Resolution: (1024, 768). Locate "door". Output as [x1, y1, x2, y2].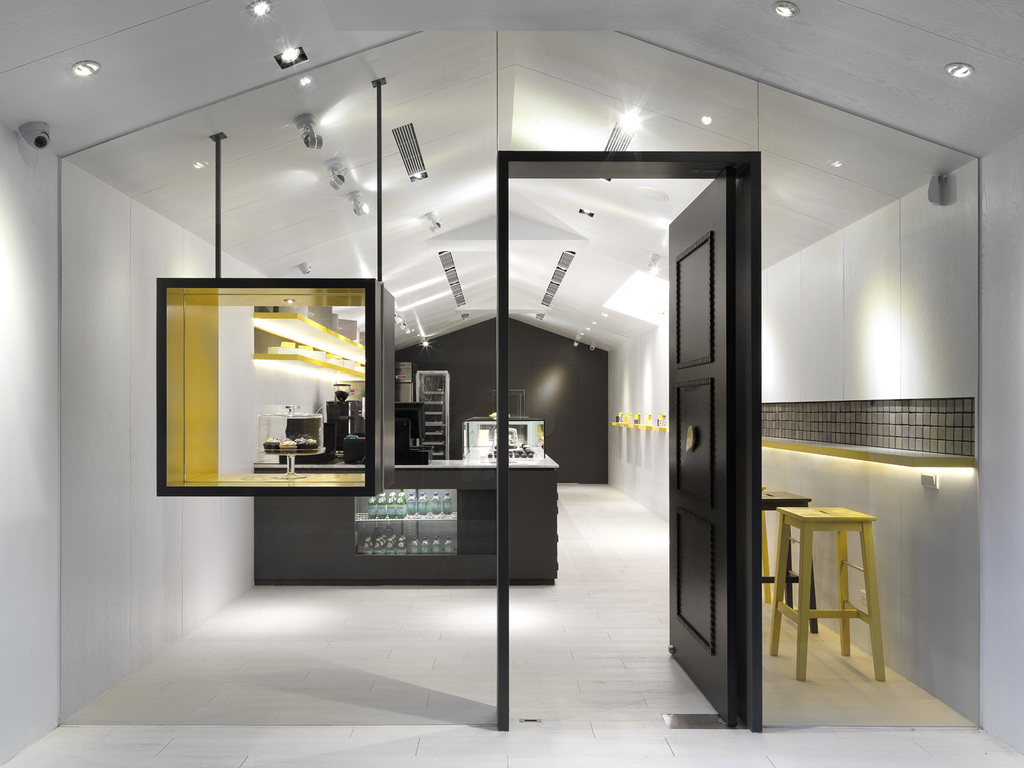
[530, 366, 578, 485].
